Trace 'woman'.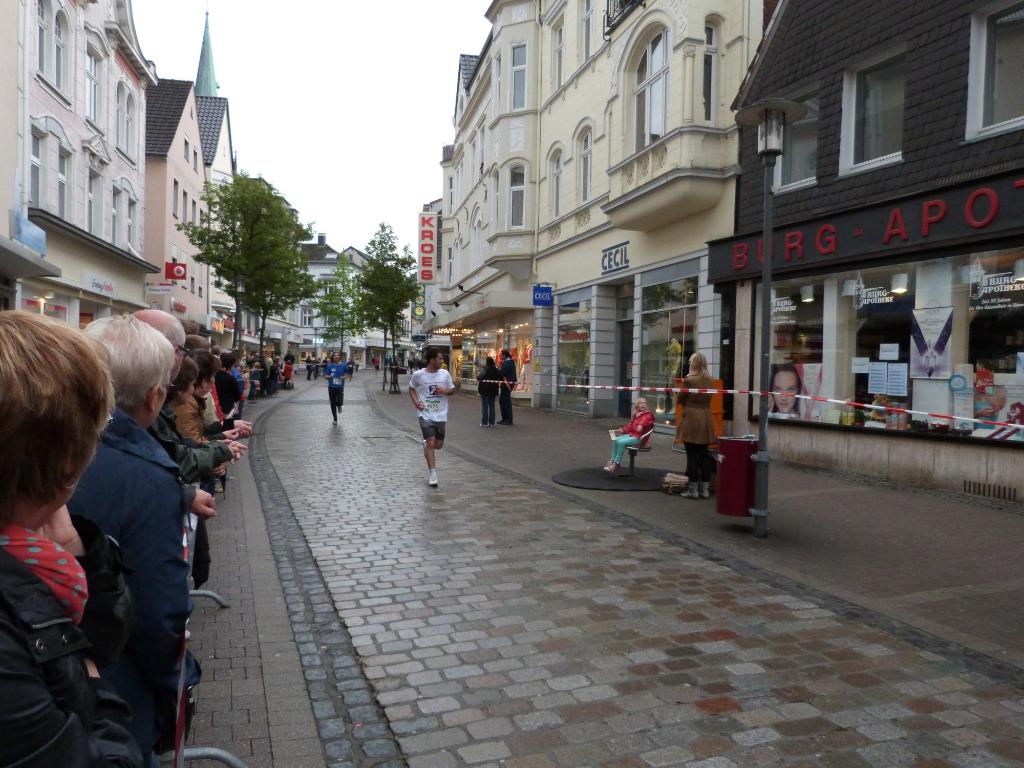
Traced to crop(678, 351, 719, 496).
